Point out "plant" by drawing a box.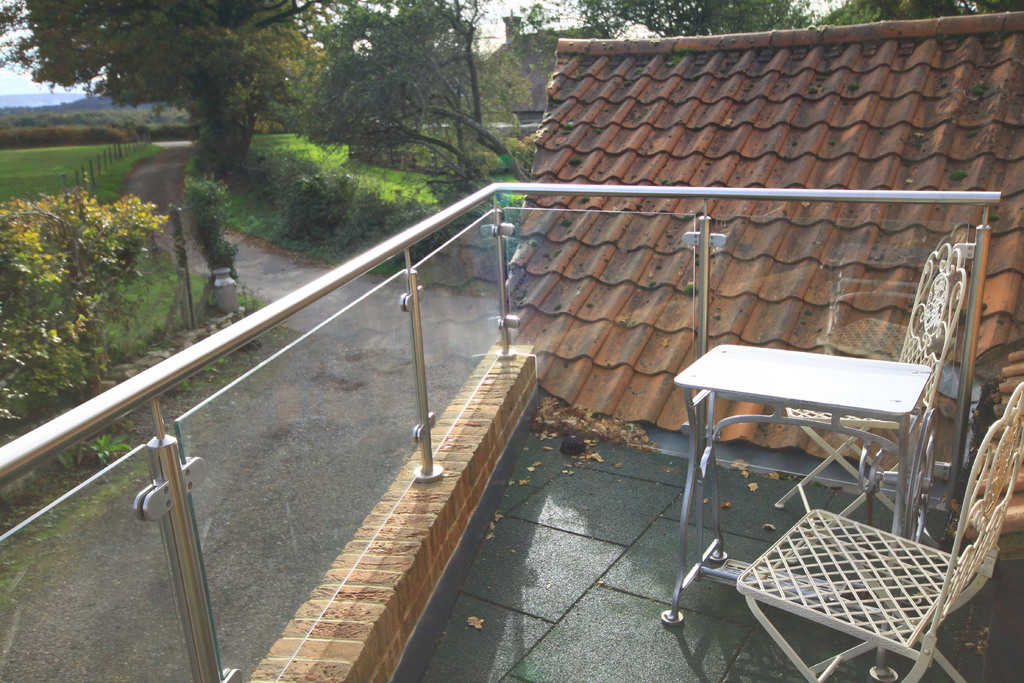
detection(176, 166, 238, 281).
